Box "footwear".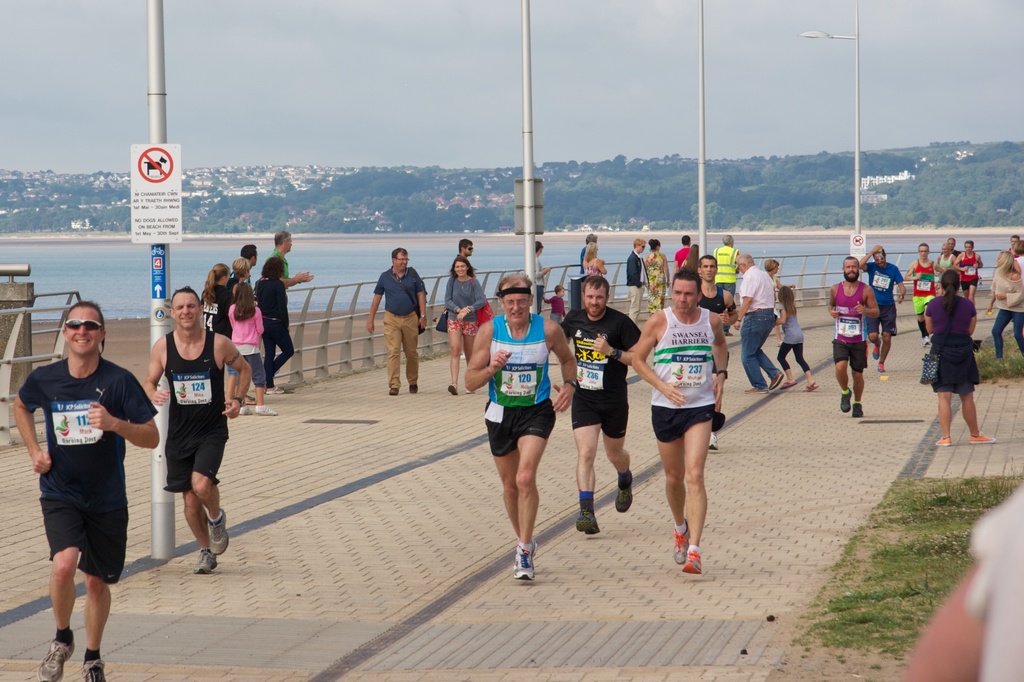
select_region(617, 472, 638, 513).
